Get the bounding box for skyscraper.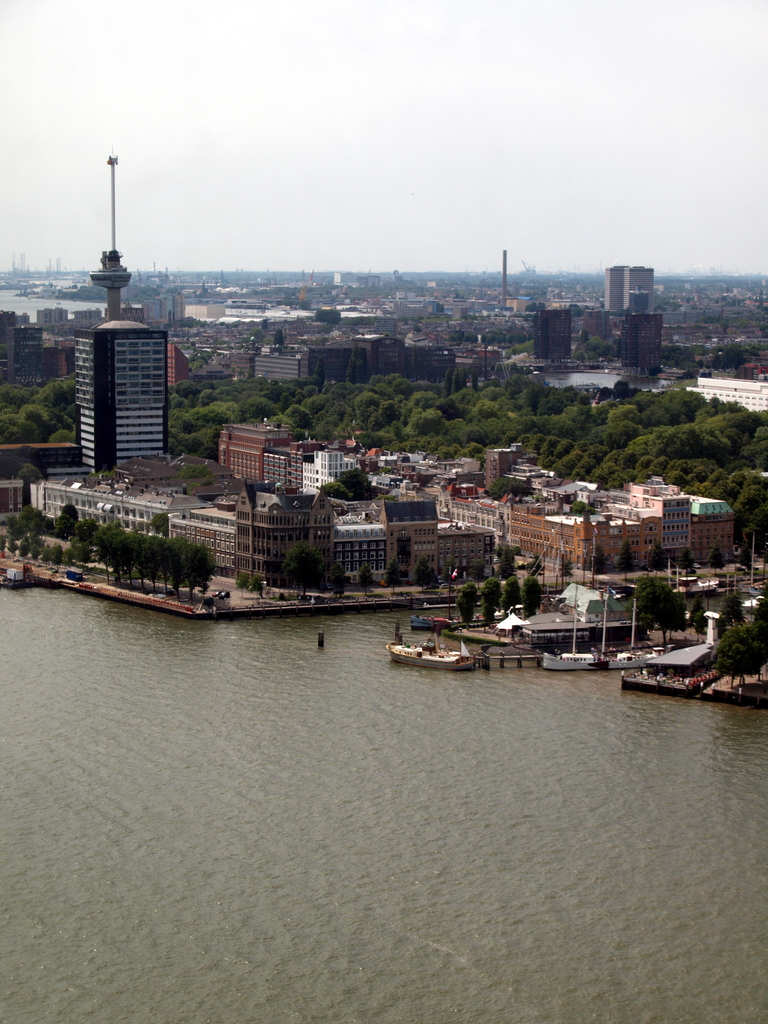
bbox(535, 309, 572, 364).
